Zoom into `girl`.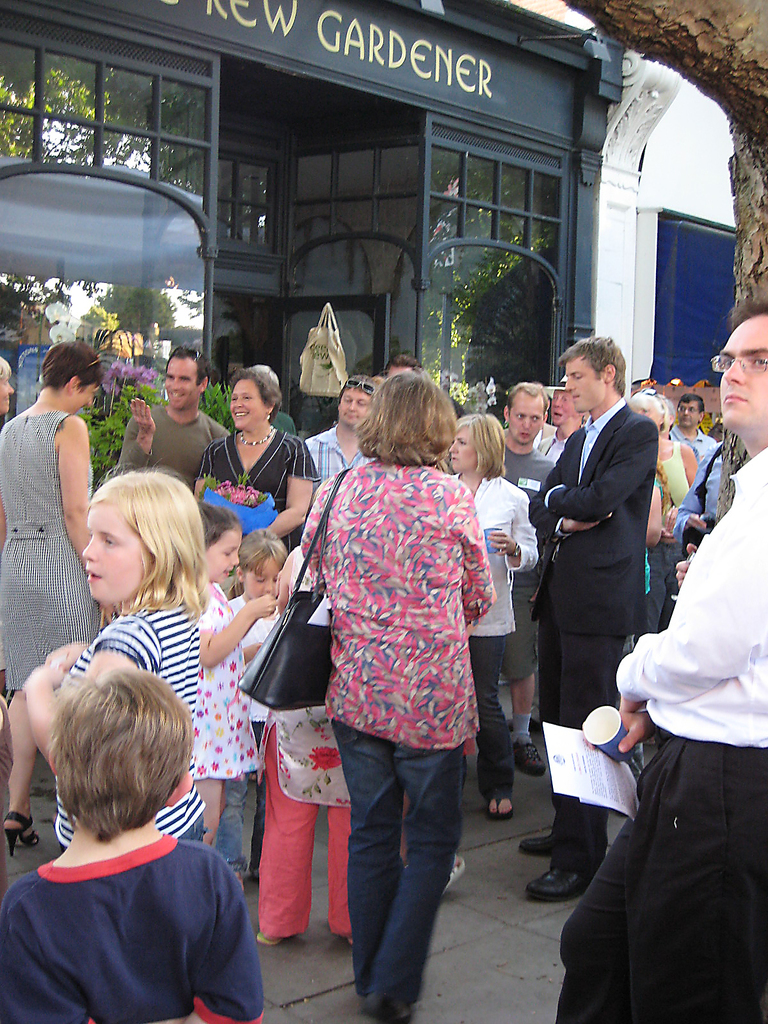
Zoom target: 226 529 291 879.
